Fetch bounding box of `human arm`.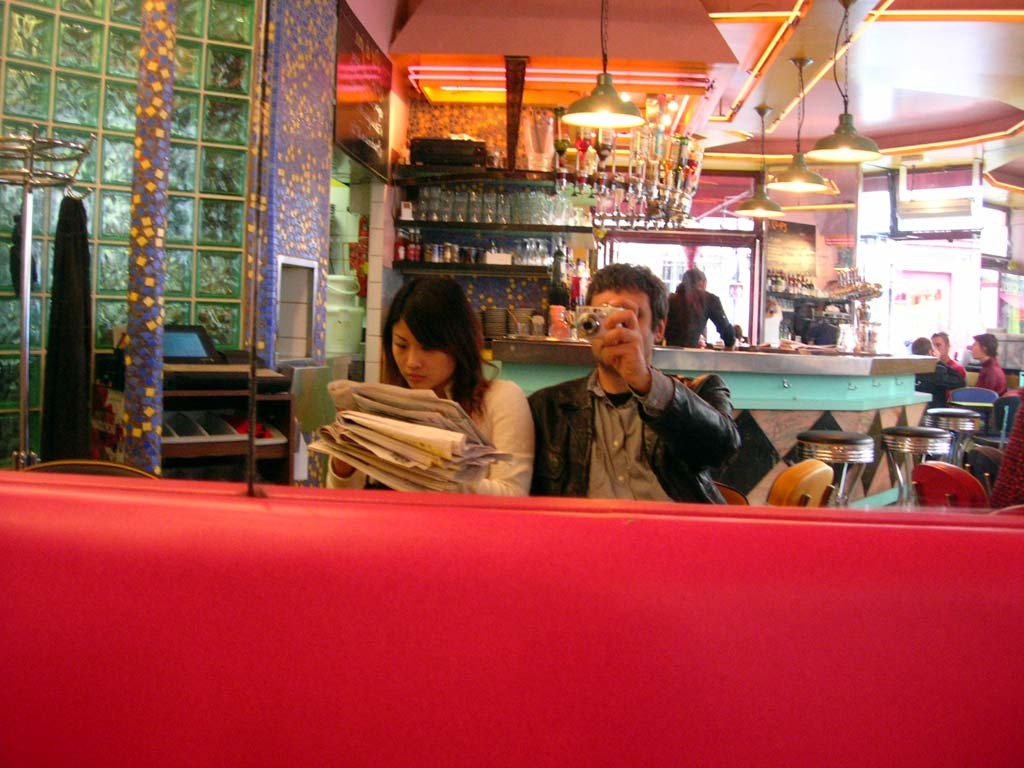
Bbox: <bbox>969, 366, 1003, 398</bbox>.
